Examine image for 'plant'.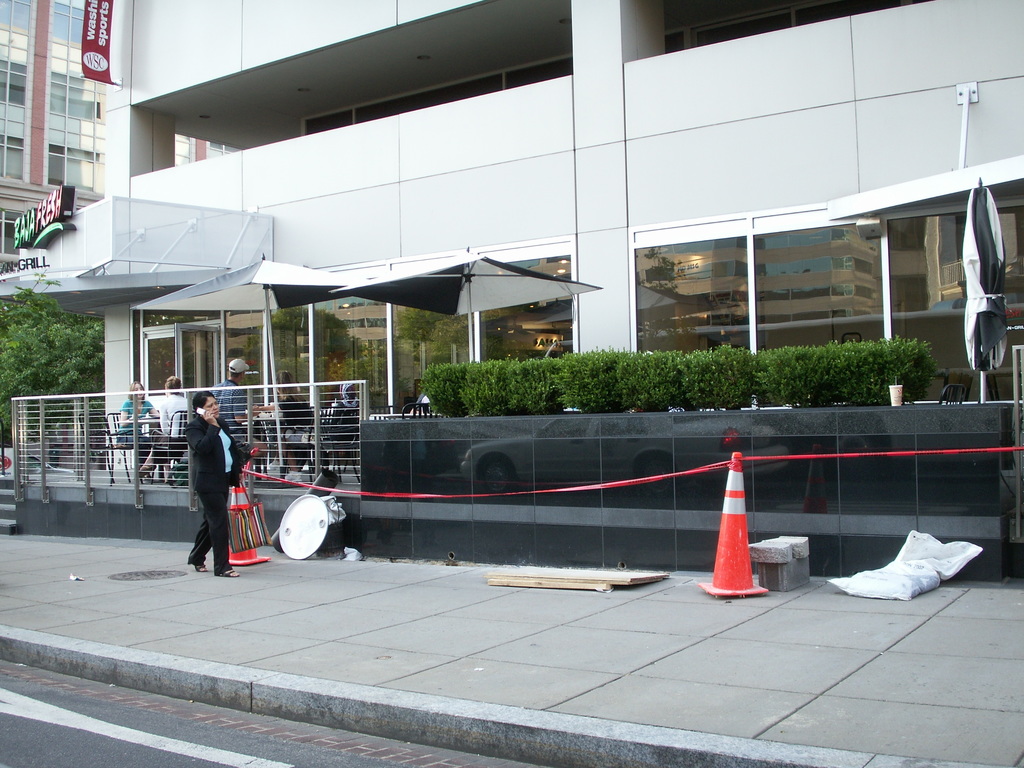
Examination result: region(899, 336, 938, 396).
